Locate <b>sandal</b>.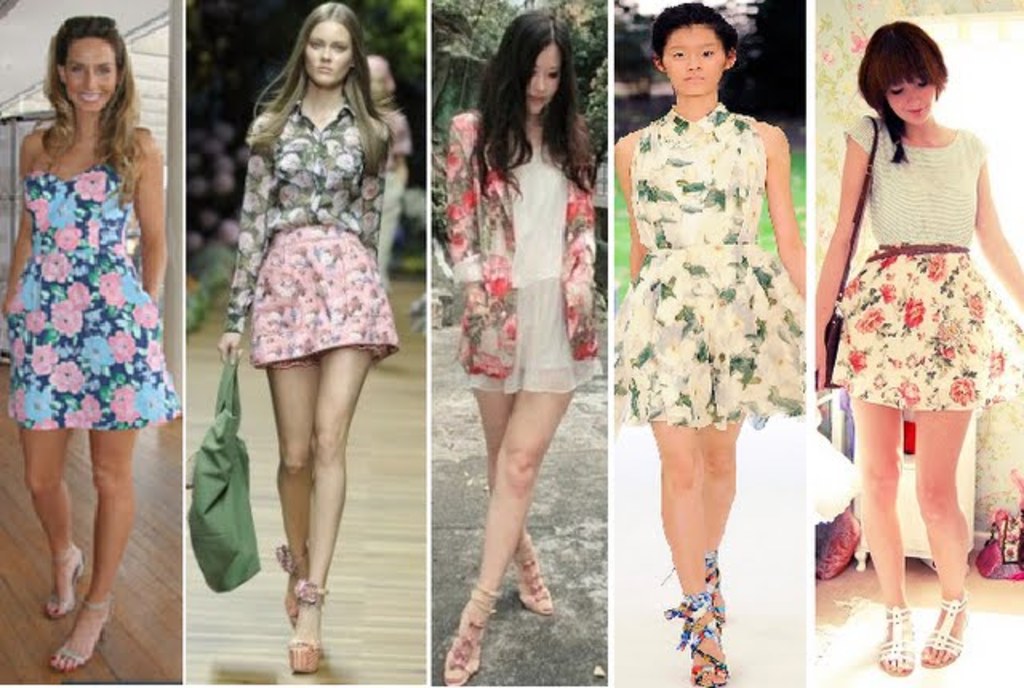
Bounding box: x1=283, y1=549, x2=309, y2=627.
